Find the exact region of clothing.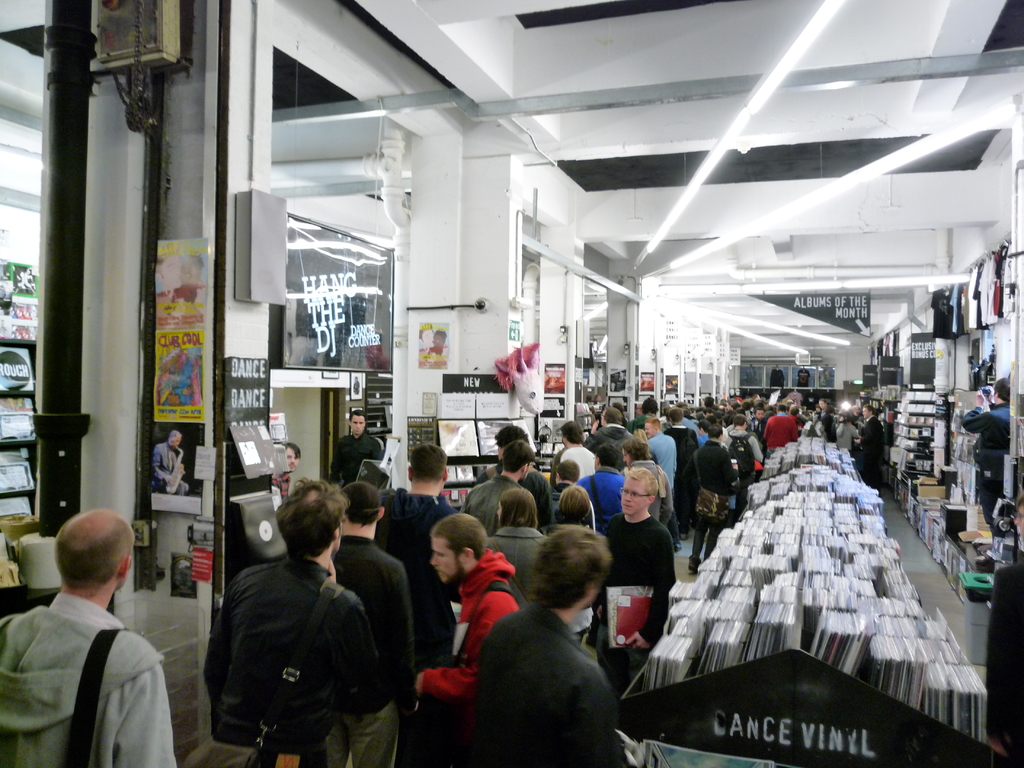
Exact region: [left=648, top=431, right=674, bottom=486].
